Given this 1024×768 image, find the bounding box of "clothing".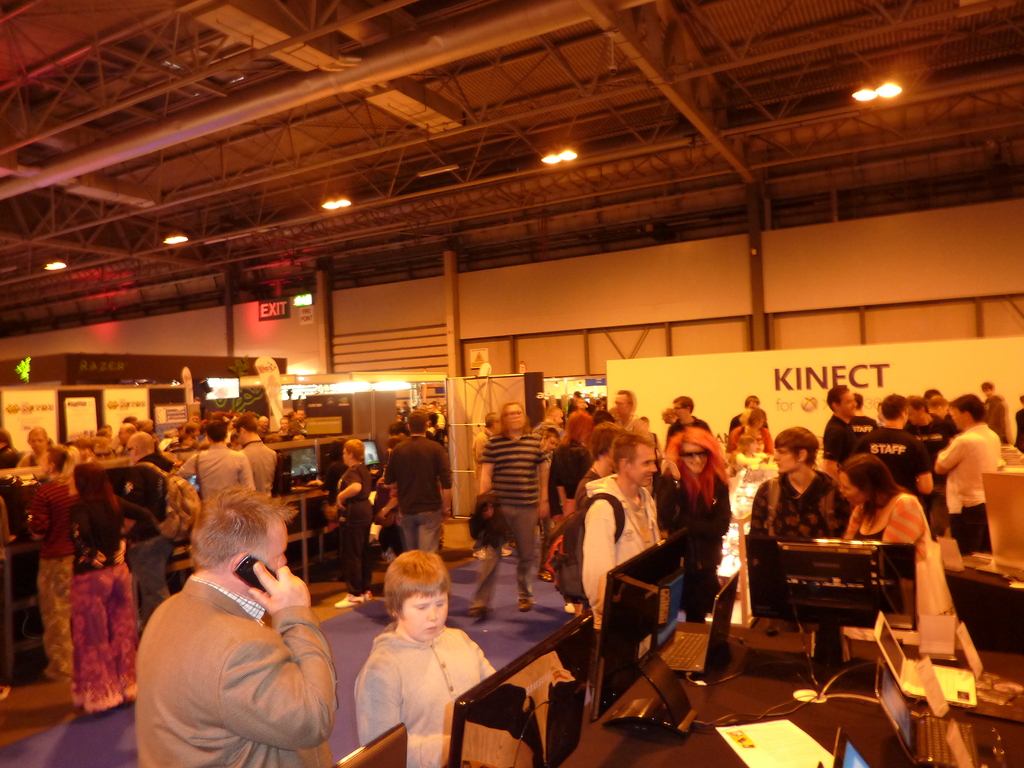
bbox=(1012, 404, 1023, 450).
